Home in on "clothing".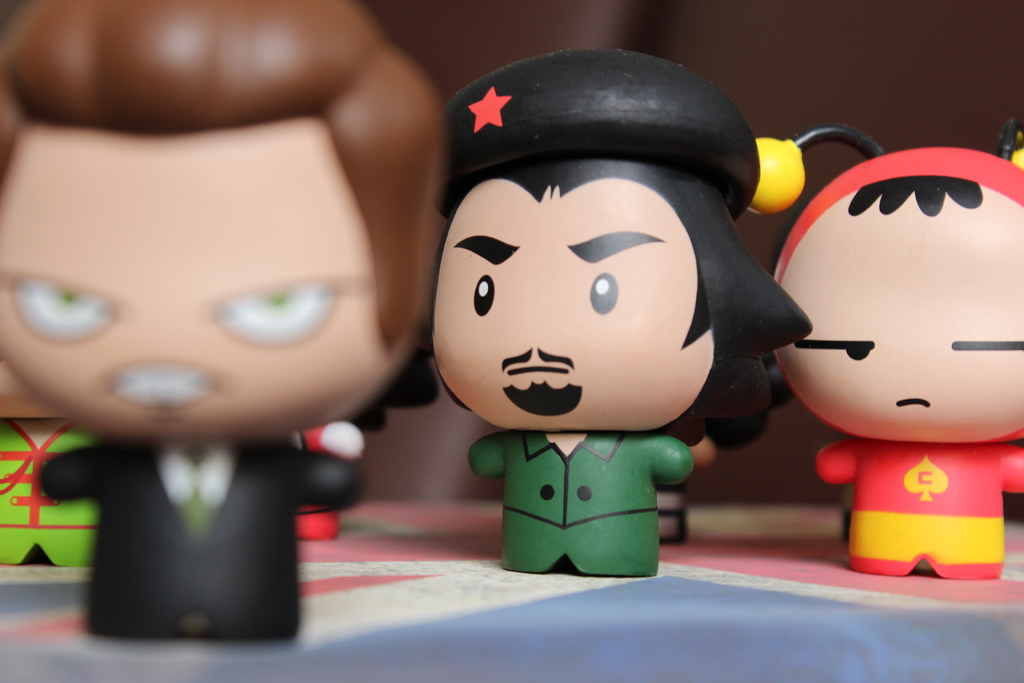
Homed in at <bbox>468, 429, 695, 577</bbox>.
